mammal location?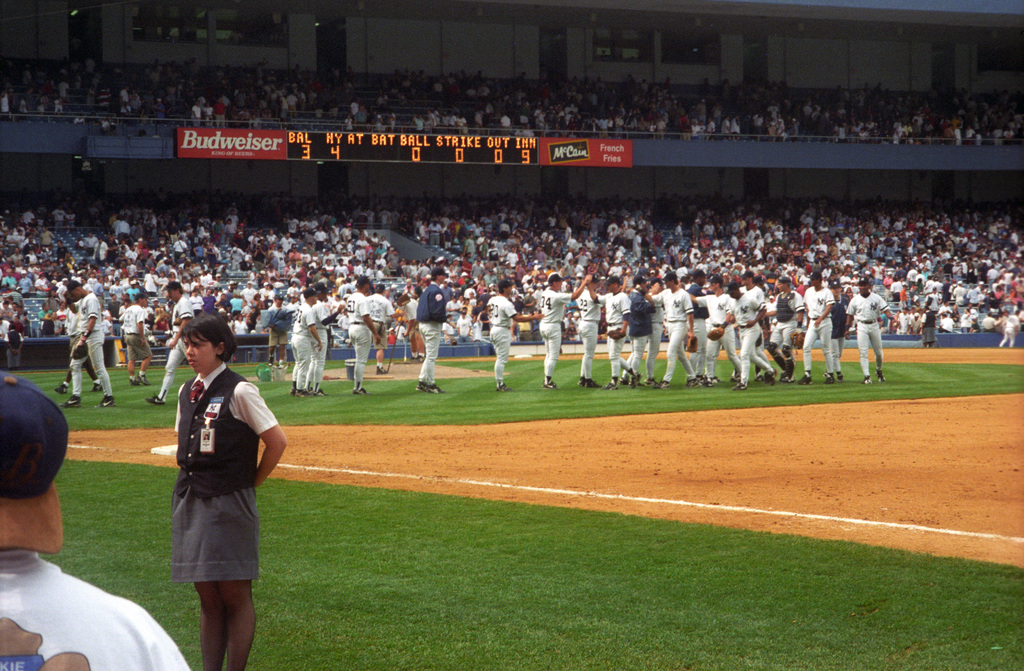
(695,272,741,384)
